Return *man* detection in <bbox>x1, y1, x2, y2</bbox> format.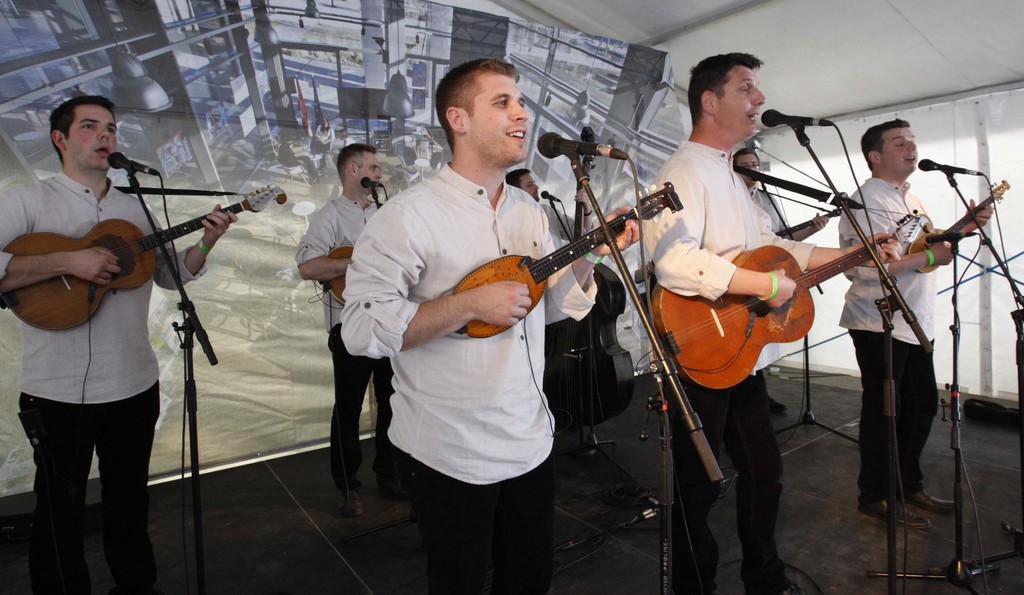
<bbox>731, 149, 829, 239</bbox>.
